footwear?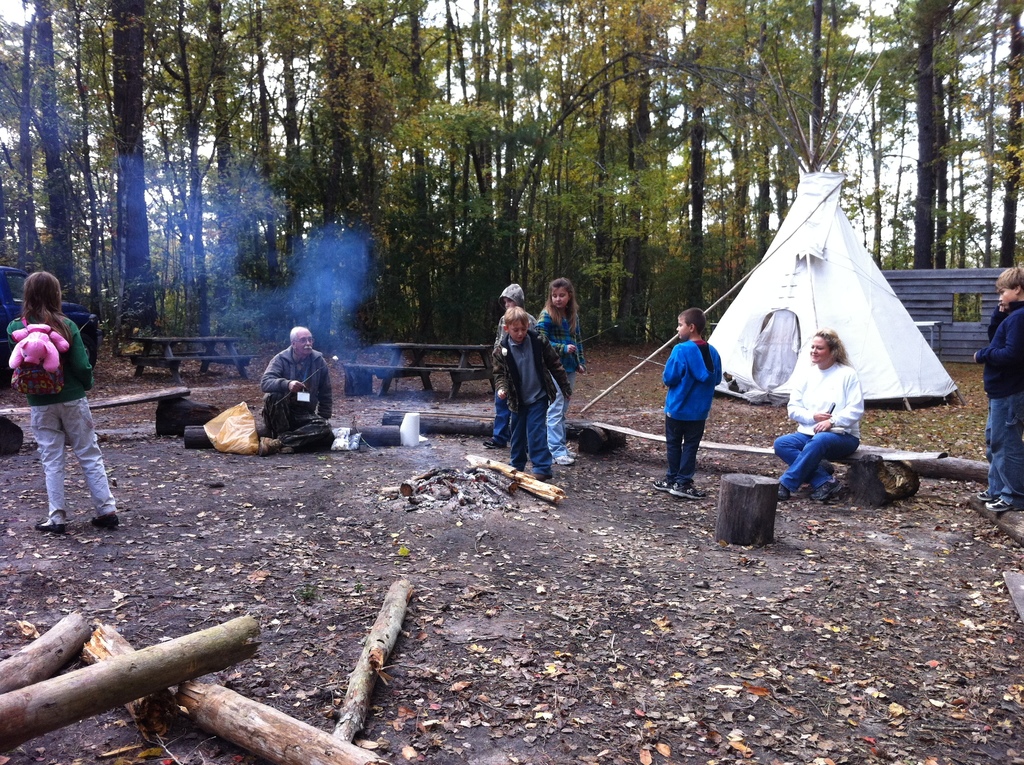
rect(988, 494, 1016, 511)
